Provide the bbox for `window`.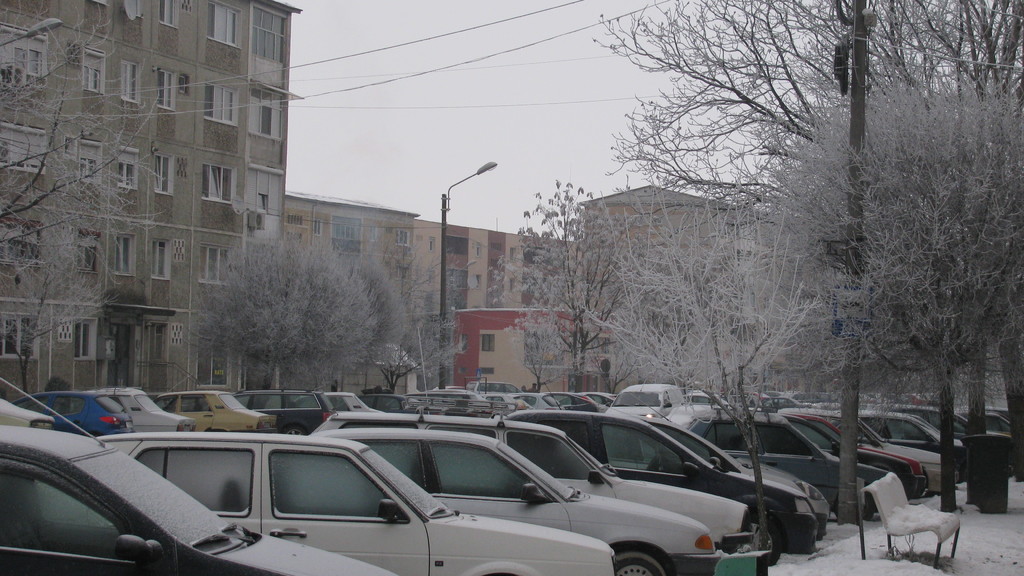
<box>79,141,100,183</box>.
